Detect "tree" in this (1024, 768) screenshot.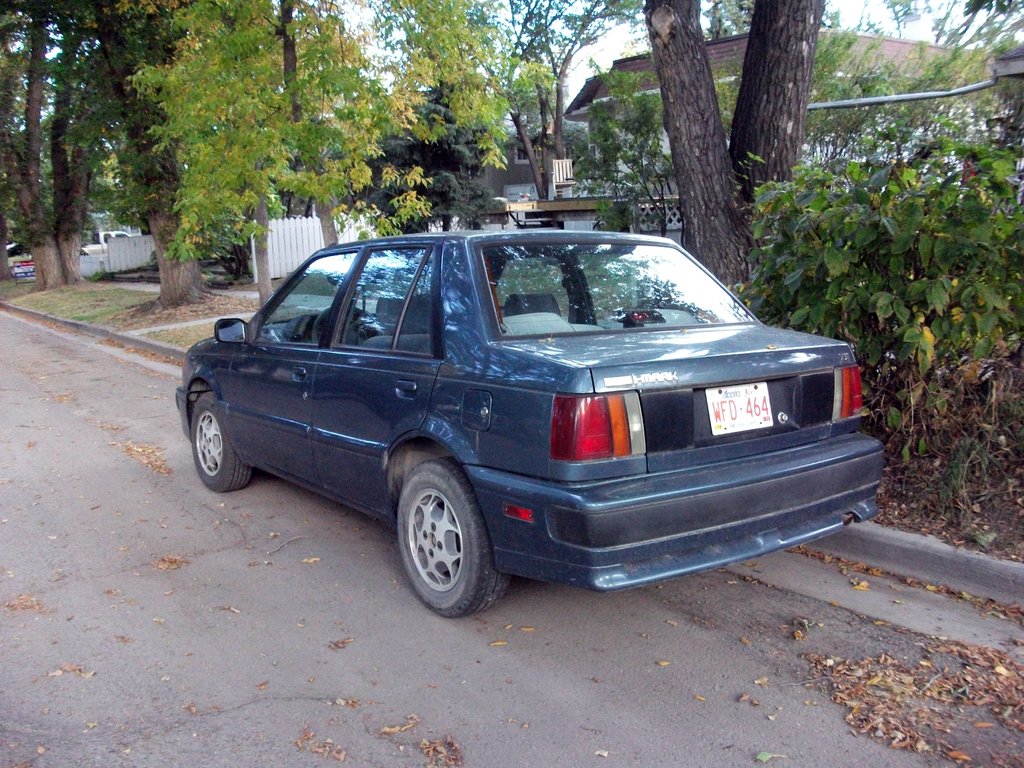
Detection: bbox=(129, 0, 527, 328).
